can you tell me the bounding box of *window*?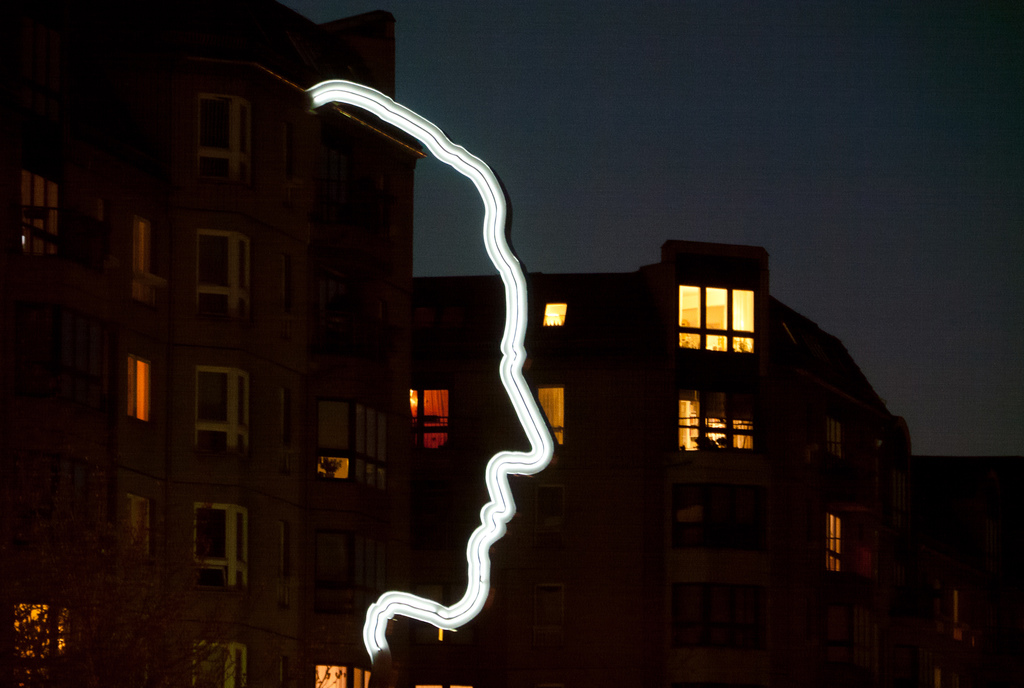
locate(540, 302, 564, 325).
